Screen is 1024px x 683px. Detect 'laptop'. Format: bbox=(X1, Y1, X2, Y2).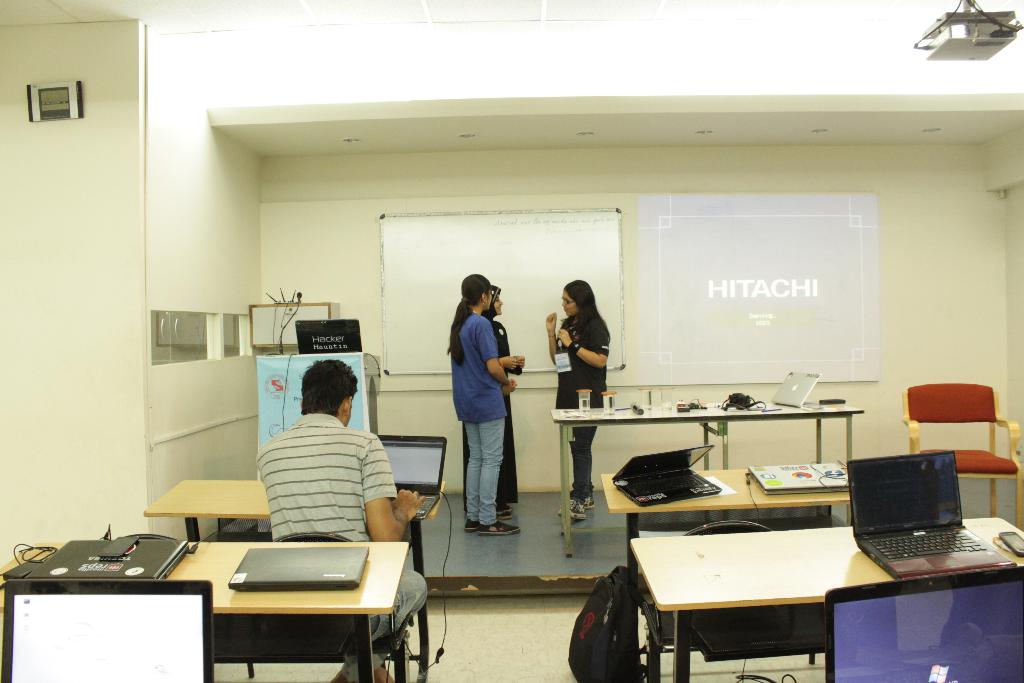
bbox=(26, 539, 186, 579).
